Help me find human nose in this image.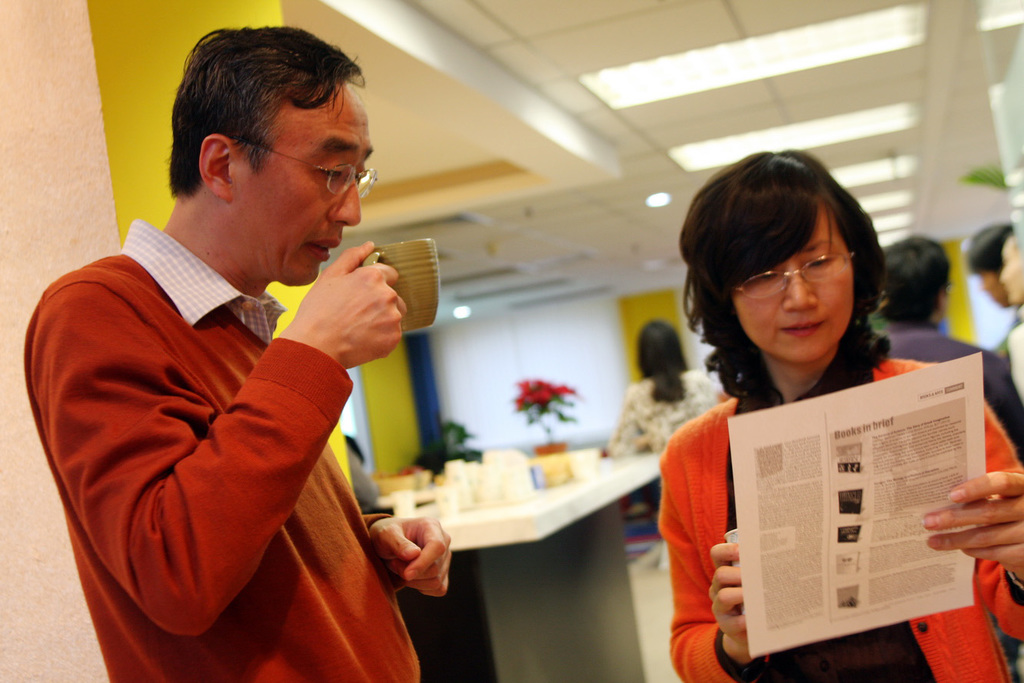
Found it: [327,172,361,226].
